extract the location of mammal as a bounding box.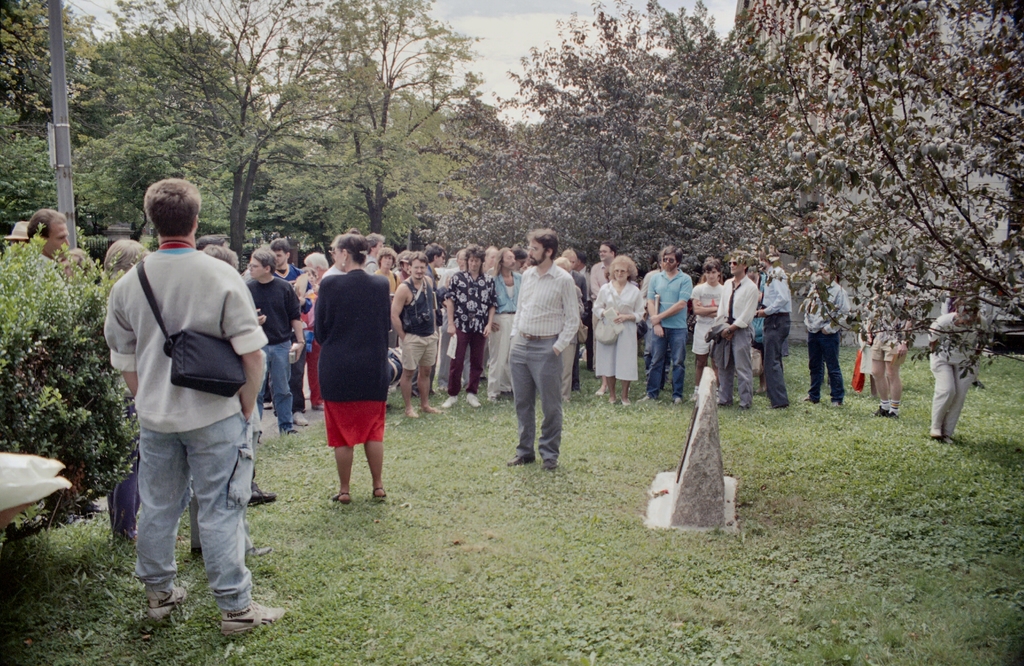
left=97, top=236, right=141, bottom=547.
